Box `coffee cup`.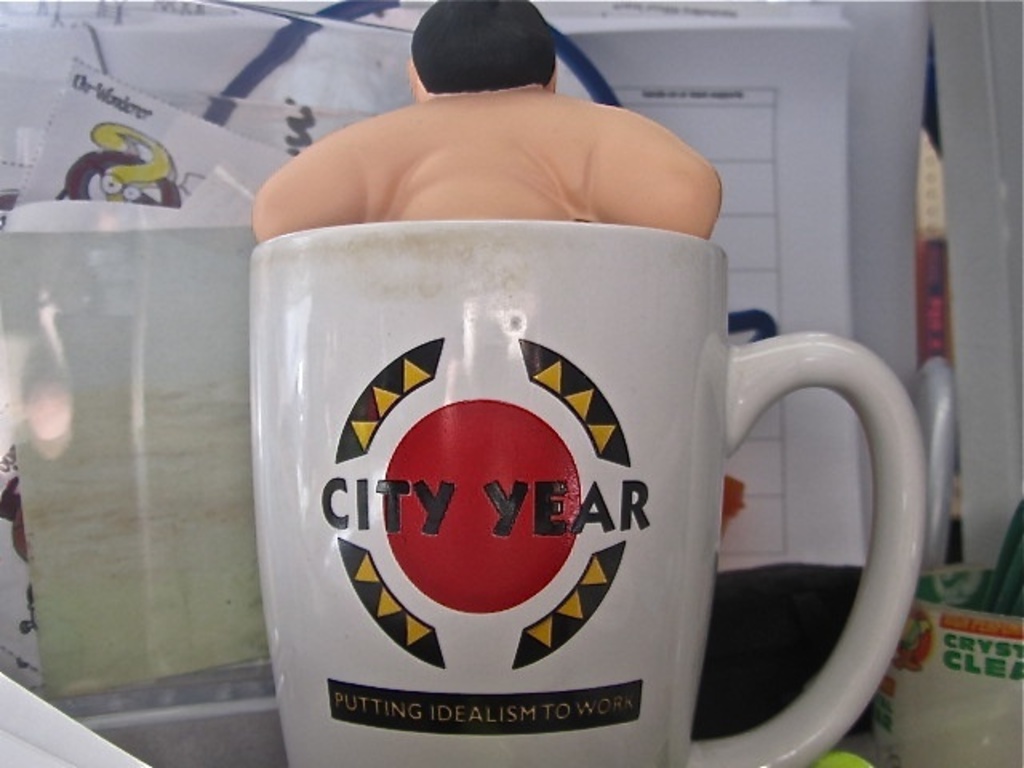
251,218,933,766.
